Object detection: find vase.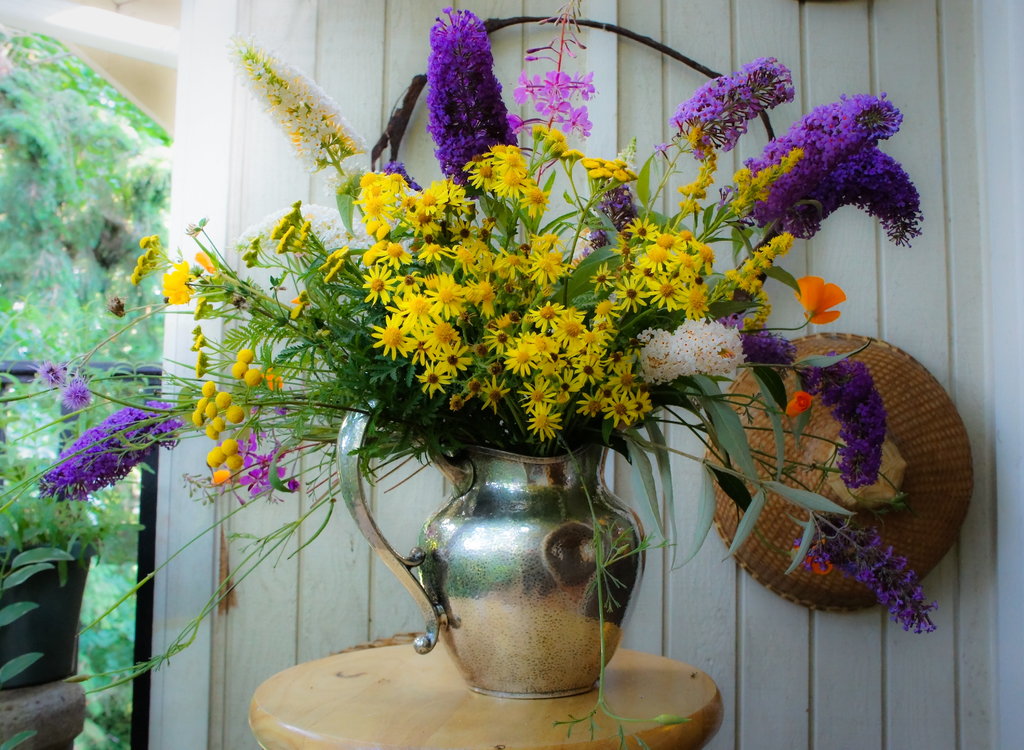
333,391,650,700.
